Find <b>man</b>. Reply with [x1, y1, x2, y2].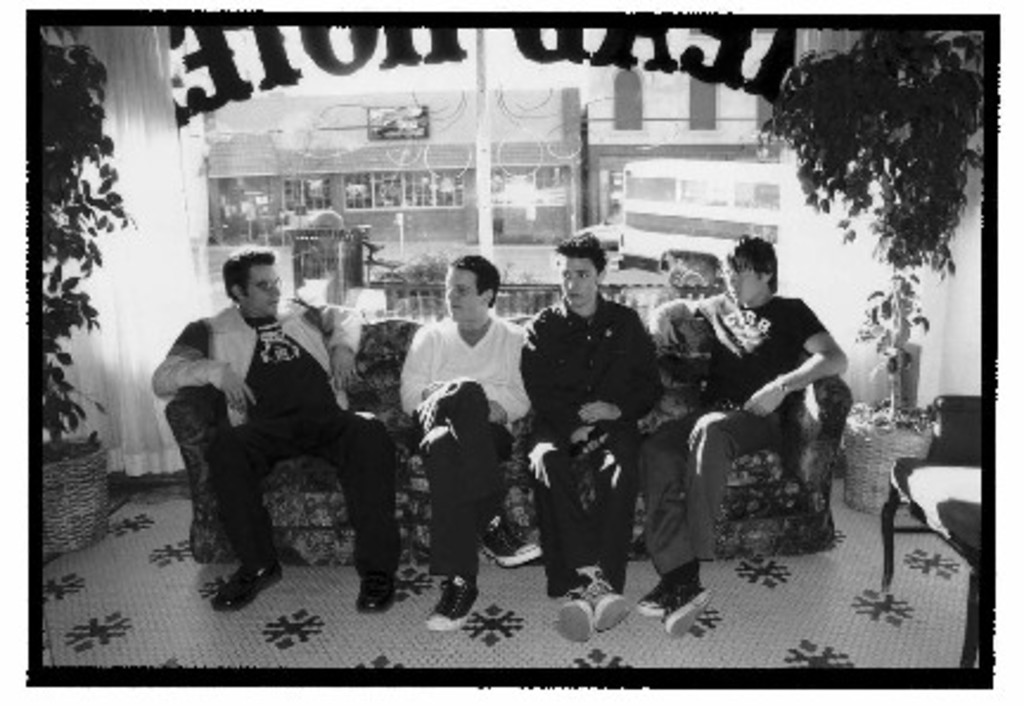
[524, 232, 671, 637].
